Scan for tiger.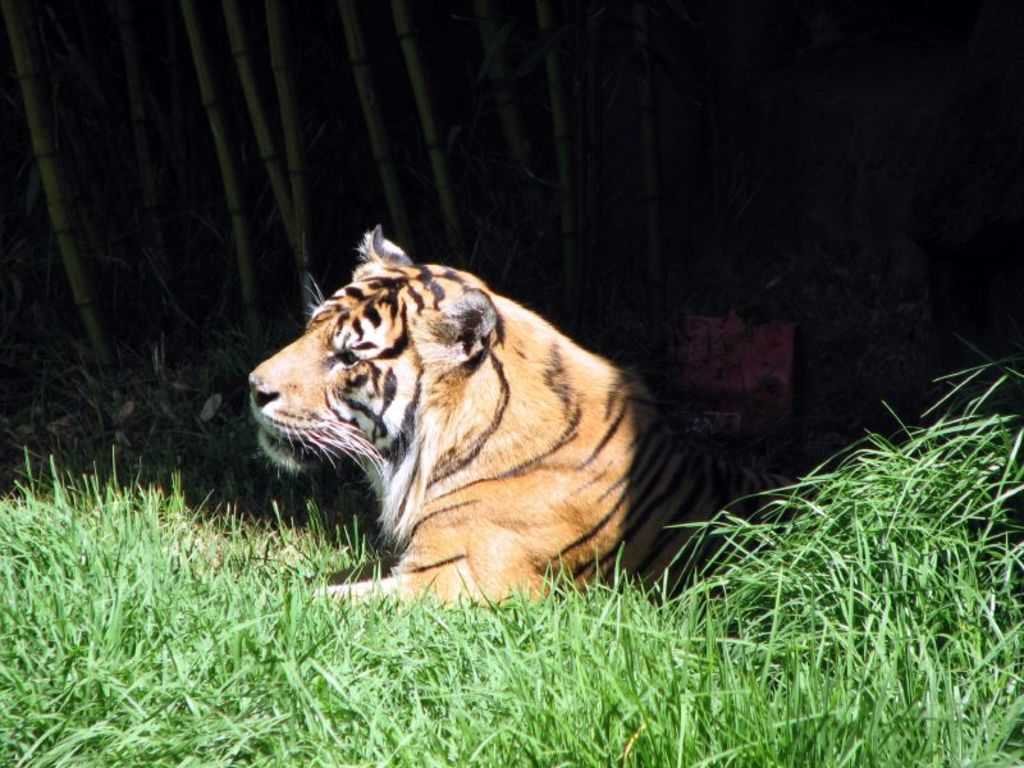
Scan result: {"x1": 243, "y1": 225, "x2": 812, "y2": 616}.
